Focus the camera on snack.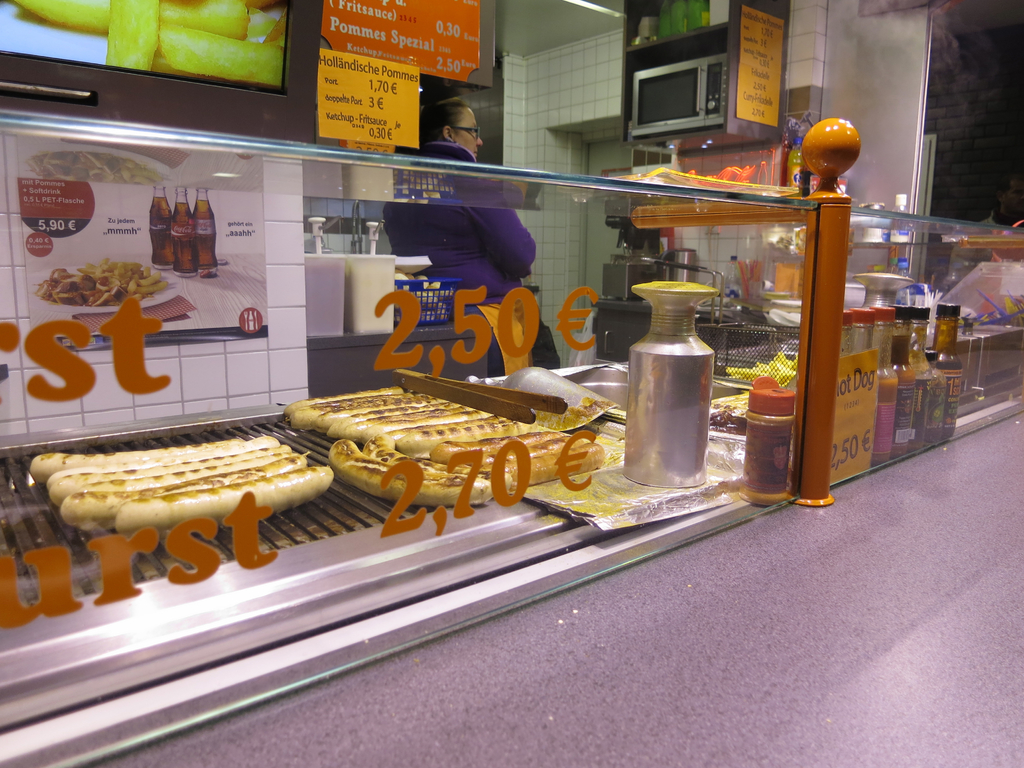
Focus region: x1=114 y1=461 x2=333 y2=536.
